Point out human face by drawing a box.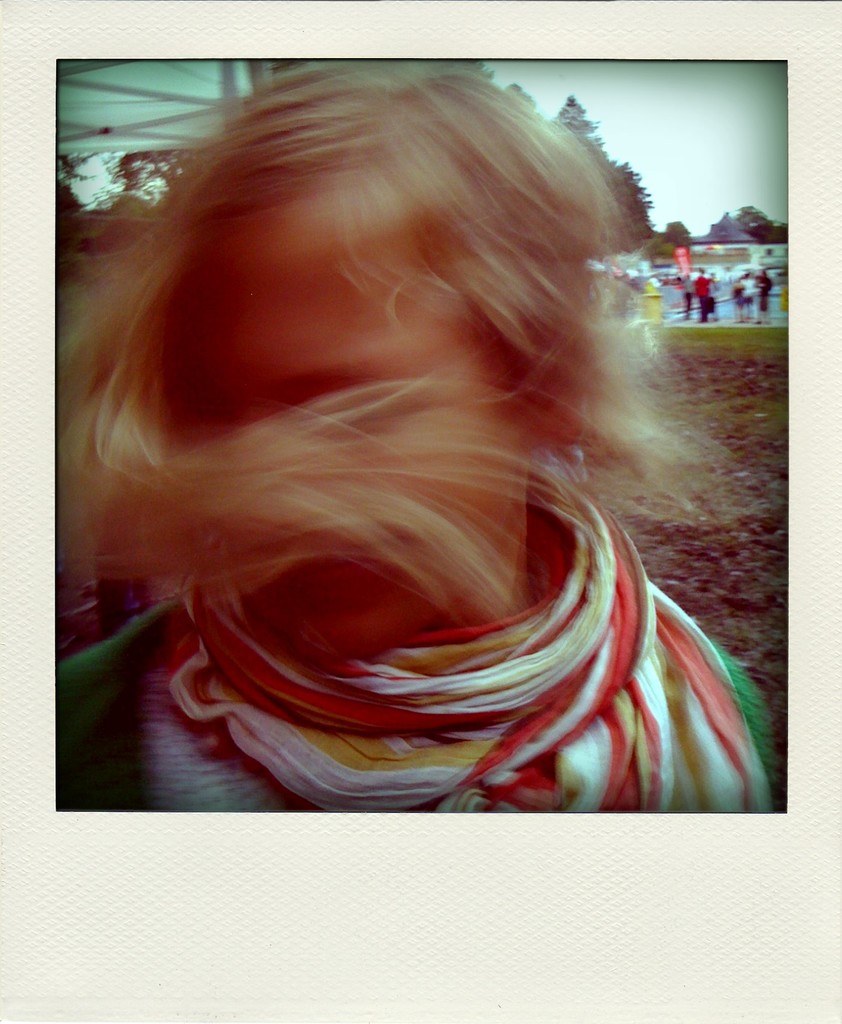
detection(187, 223, 516, 668).
